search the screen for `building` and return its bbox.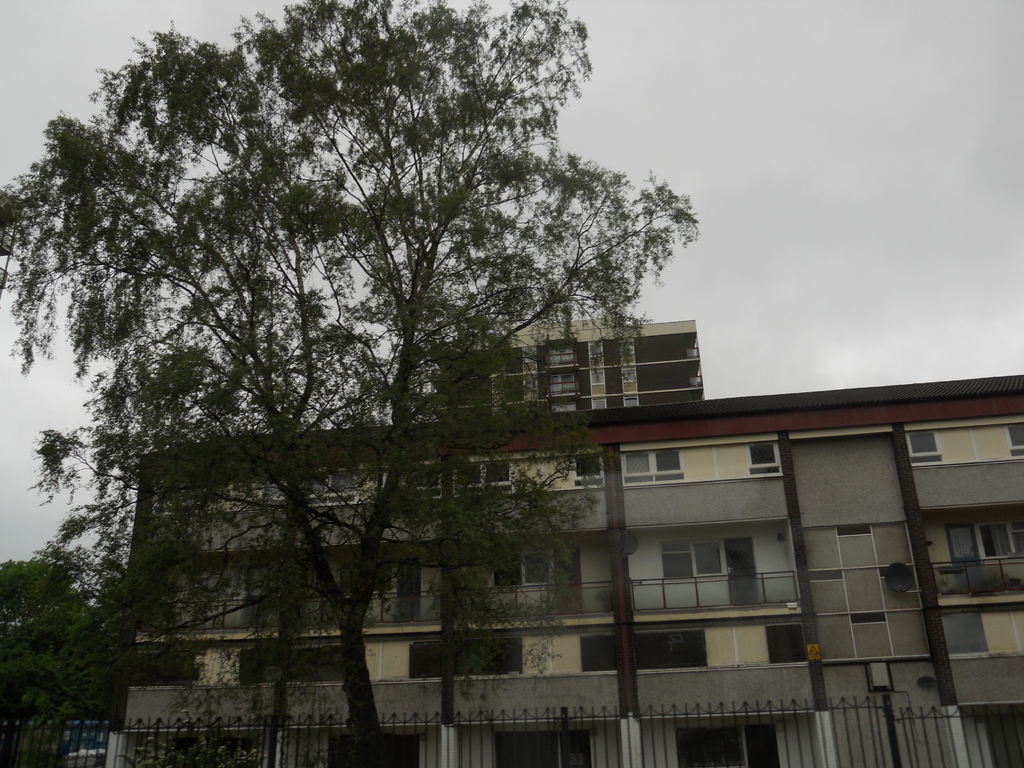
Found: select_region(427, 321, 705, 421).
